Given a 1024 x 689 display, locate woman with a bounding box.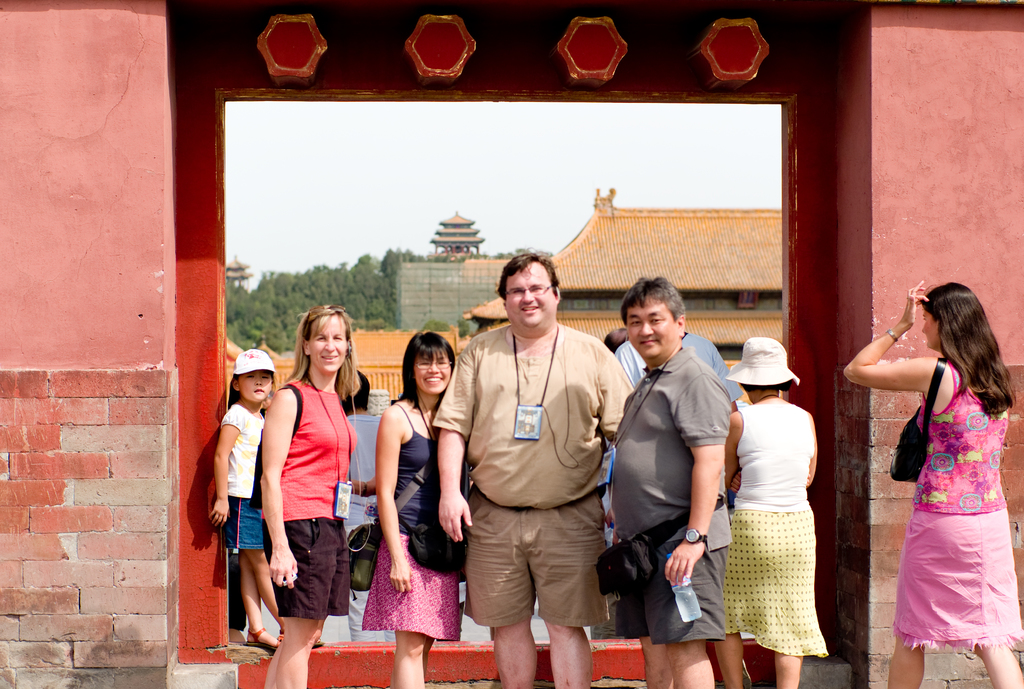
Located: box(362, 325, 472, 688).
